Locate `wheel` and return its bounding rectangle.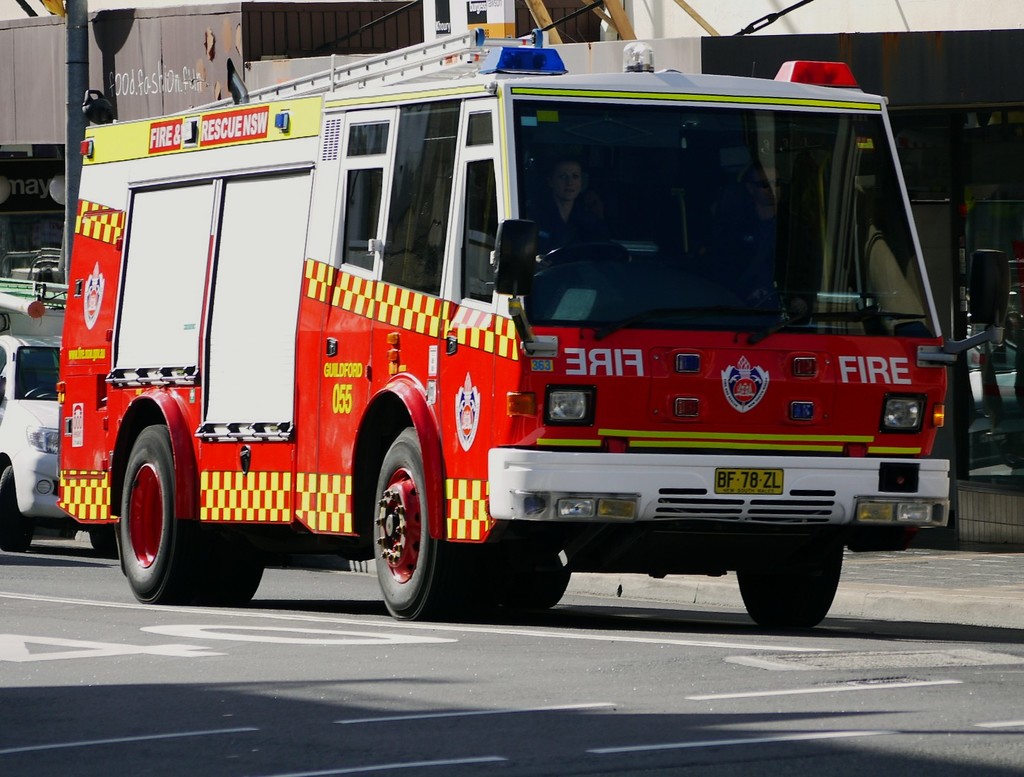
region(738, 543, 843, 628).
